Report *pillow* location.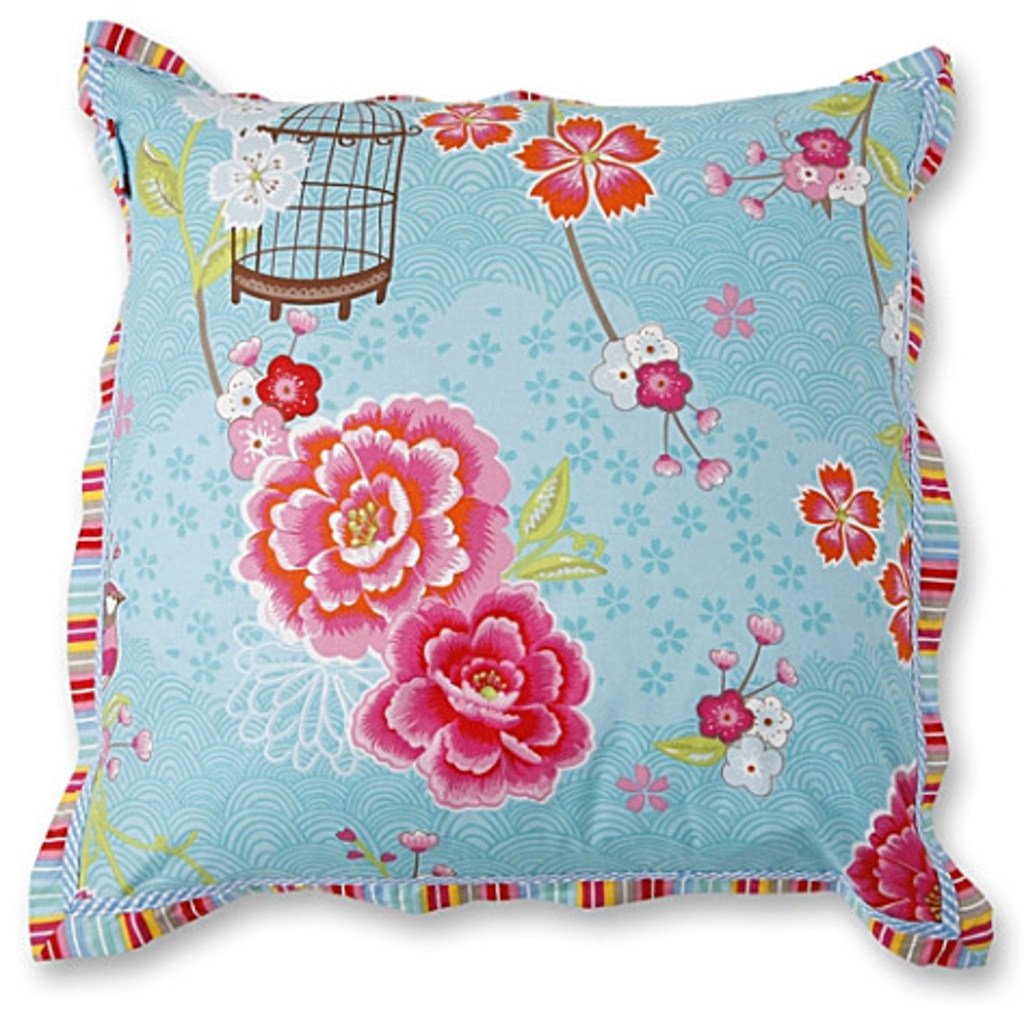
Report: [28, 28, 981, 966].
